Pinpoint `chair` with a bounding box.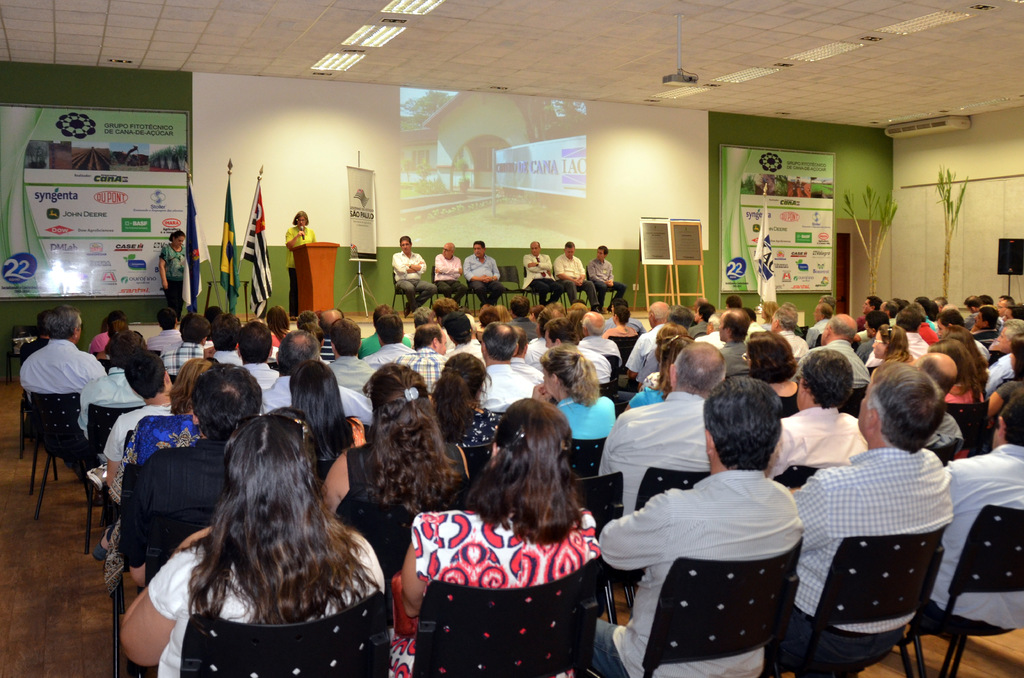
786/525/950/677.
